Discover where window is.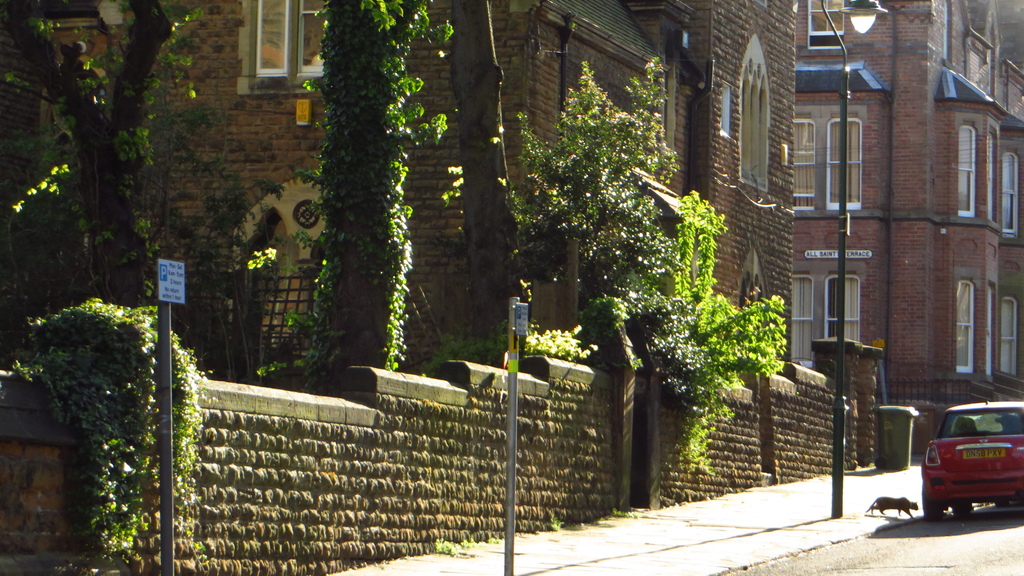
Discovered at 234:0:330:96.
